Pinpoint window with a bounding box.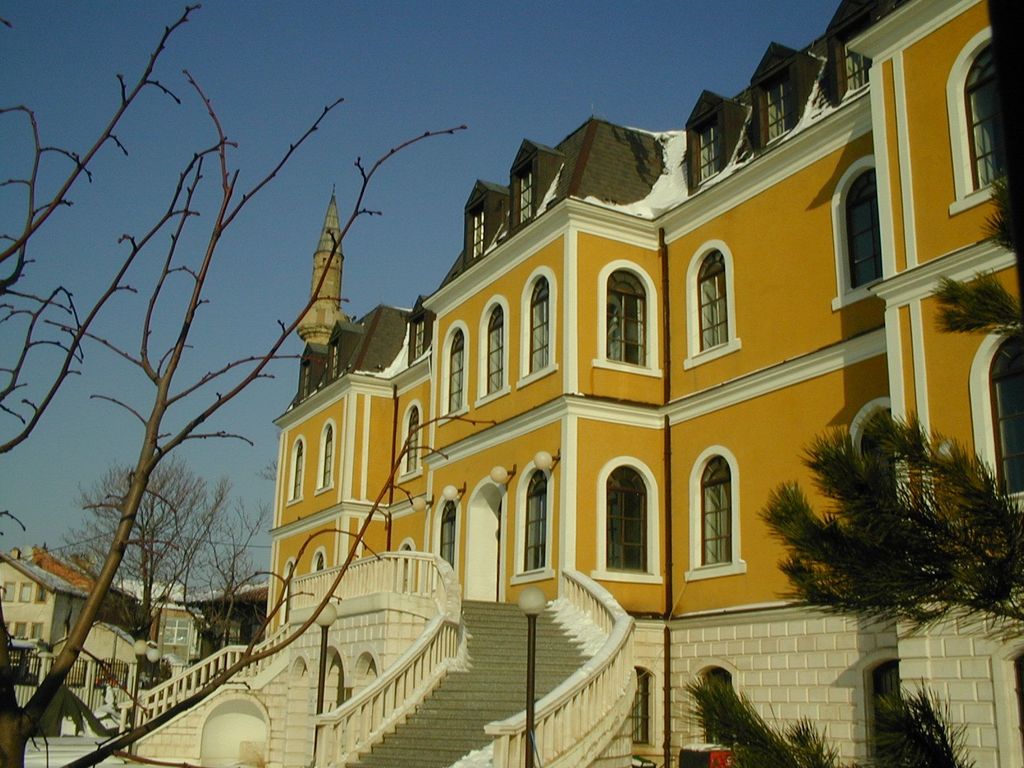
841 40 878 94.
